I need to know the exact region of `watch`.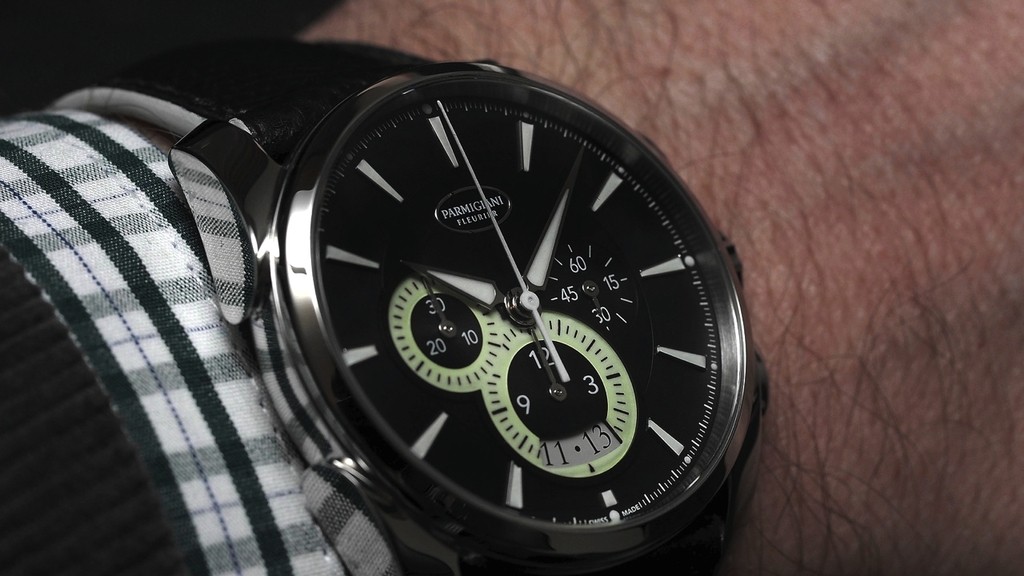
Region: detection(44, 37, 767, 575).
